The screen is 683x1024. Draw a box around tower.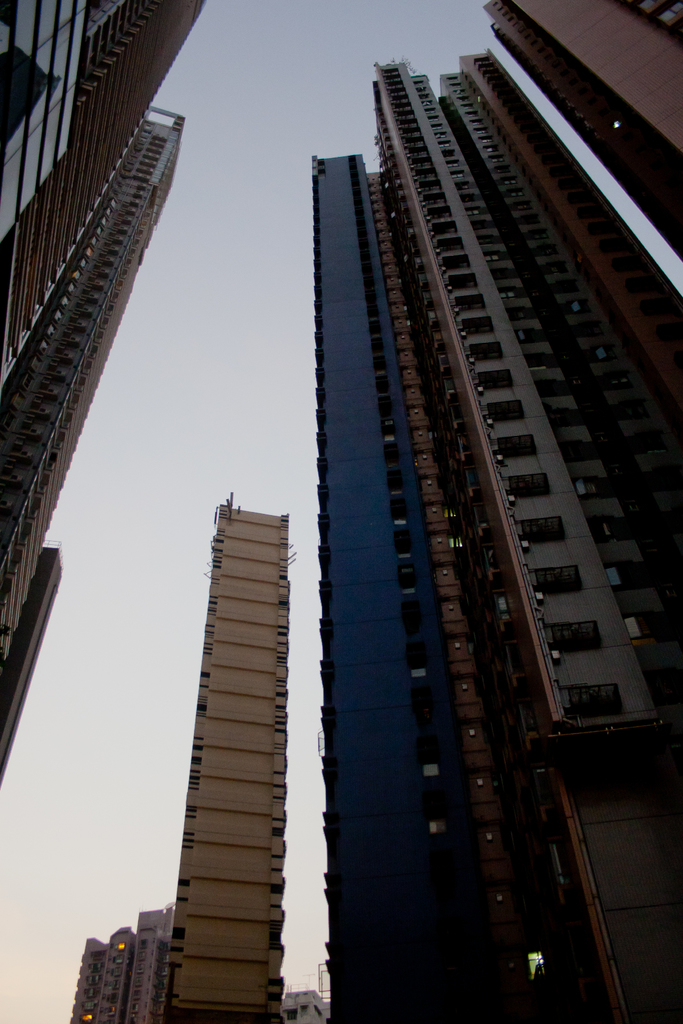
bbox(324, 68, 682, 1017).
